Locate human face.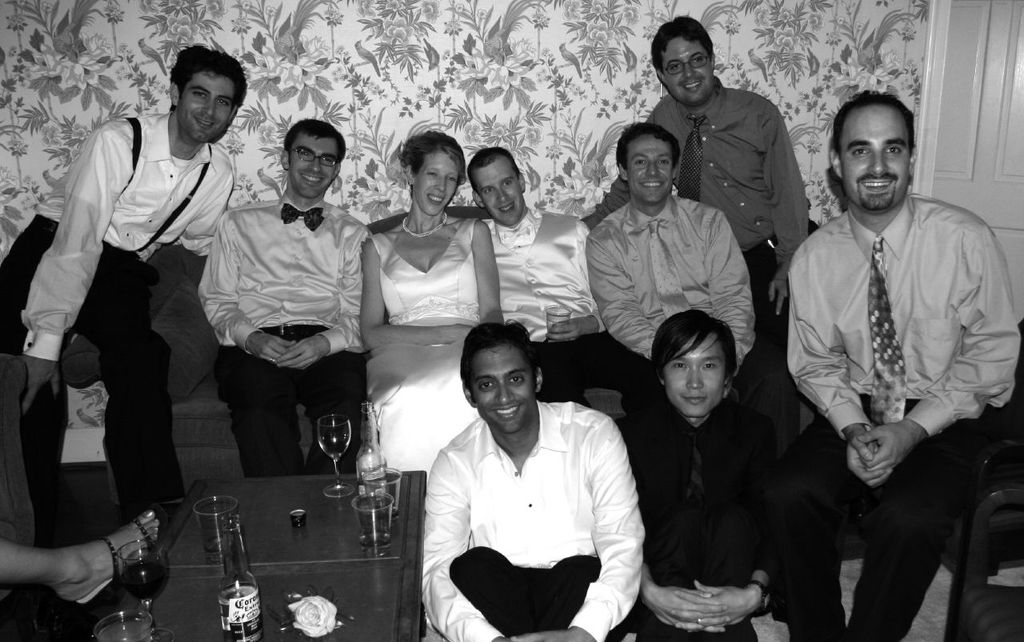
Bounding box: 662/337/726/418.
